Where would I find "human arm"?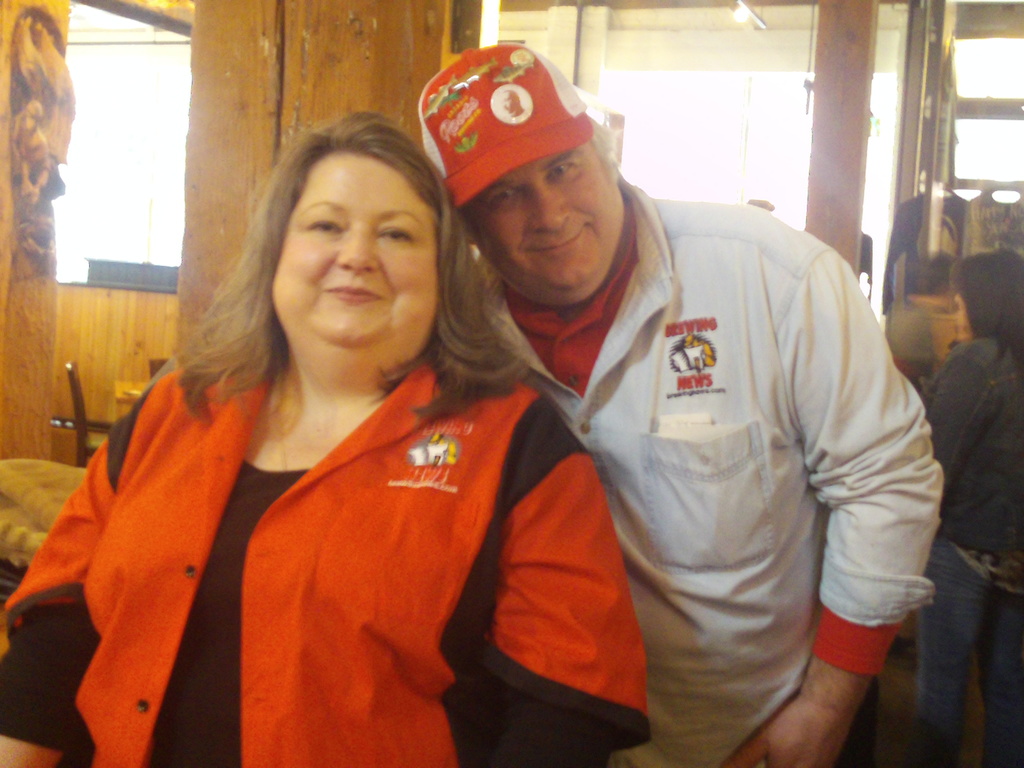
At 922, 346, 1004, 499.
